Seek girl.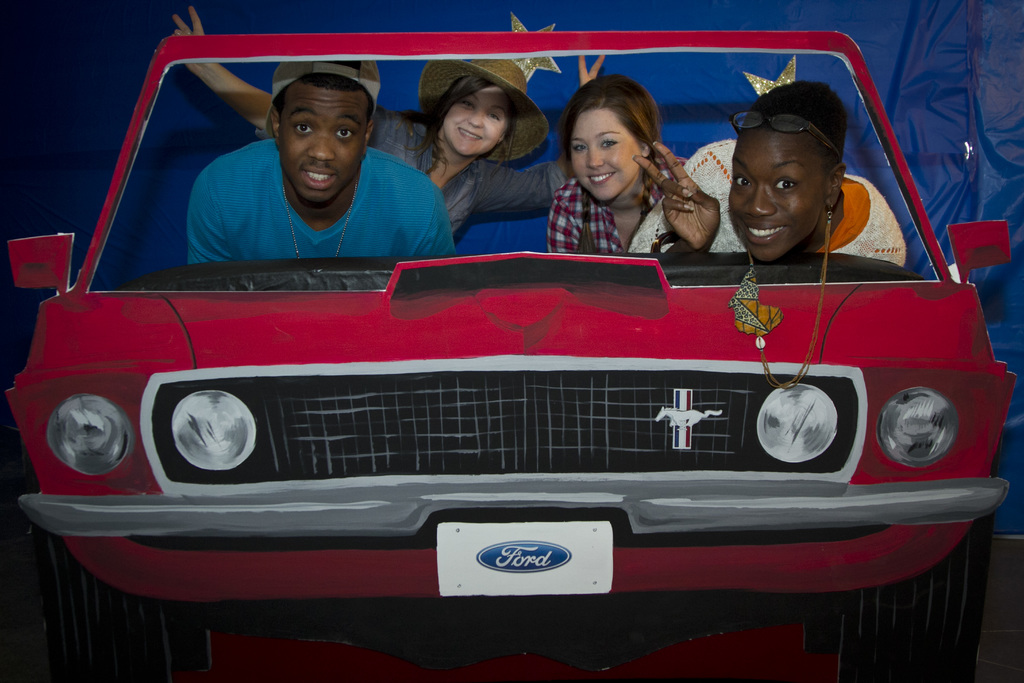
(680, 78, 906, 267).
